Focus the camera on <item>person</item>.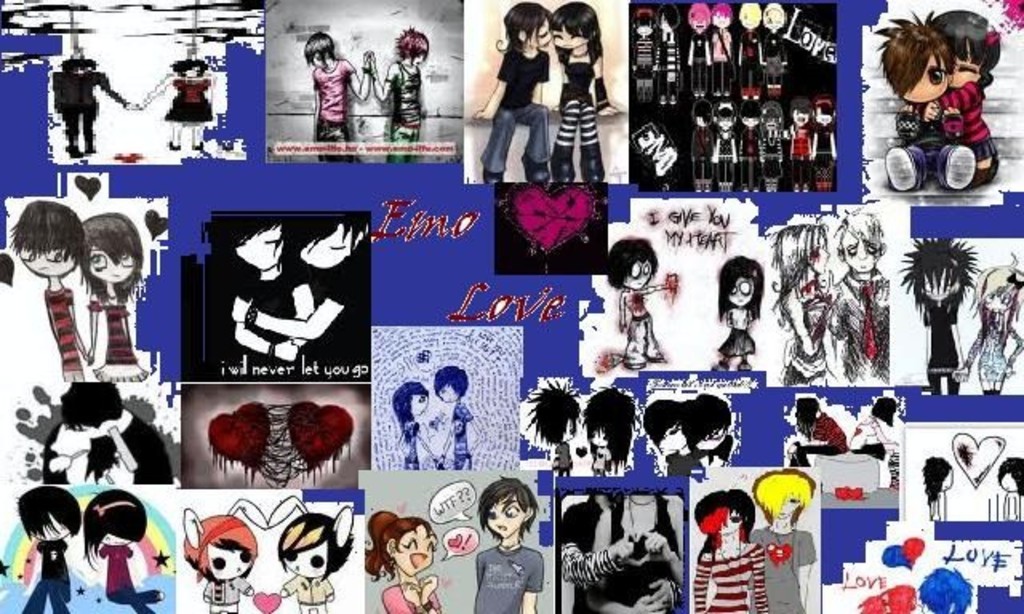
Focus region: detection(74, 208, 150, 382).
